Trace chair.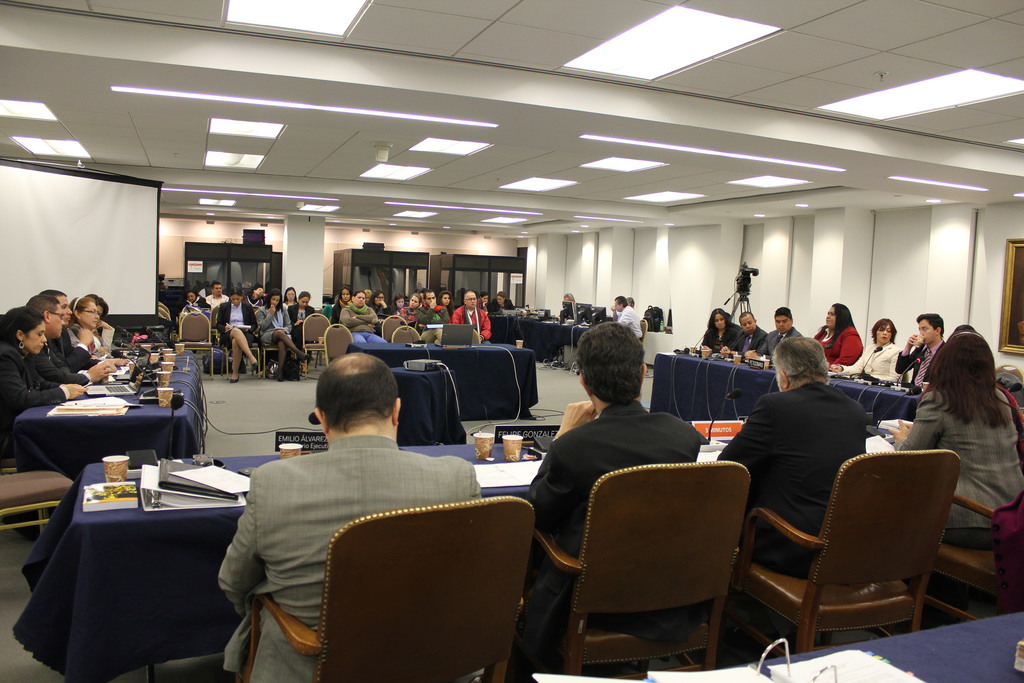
Traced to (394, 325, 424, 346).
